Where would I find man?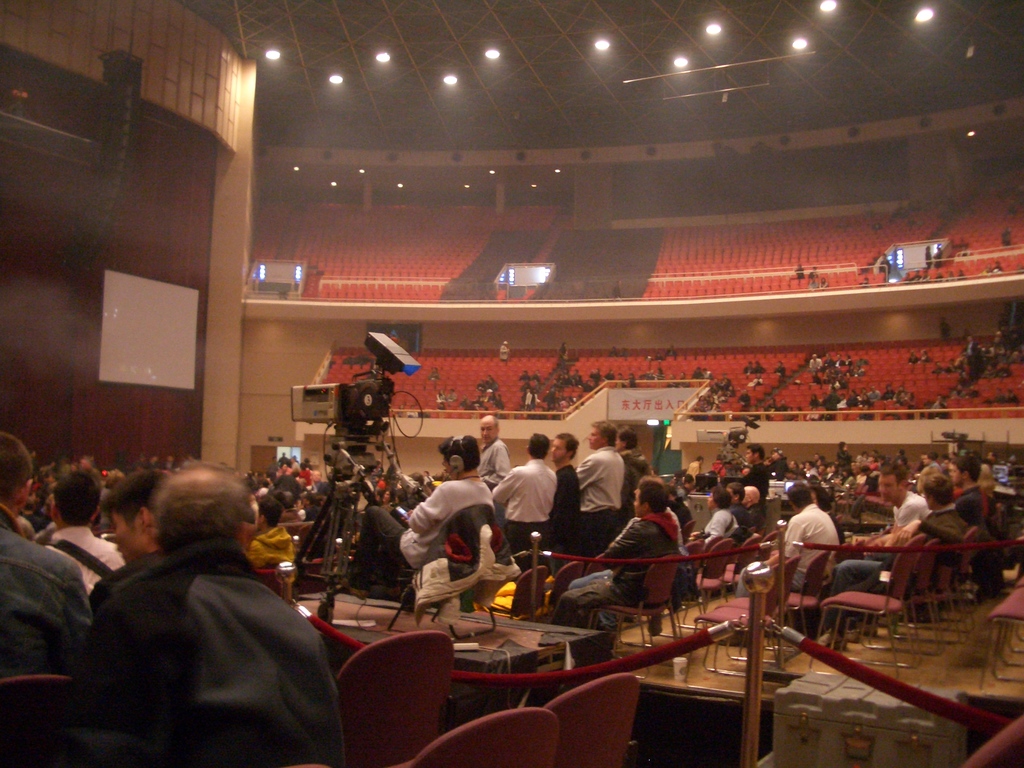
At select_region(0, 429, 97, 678).
